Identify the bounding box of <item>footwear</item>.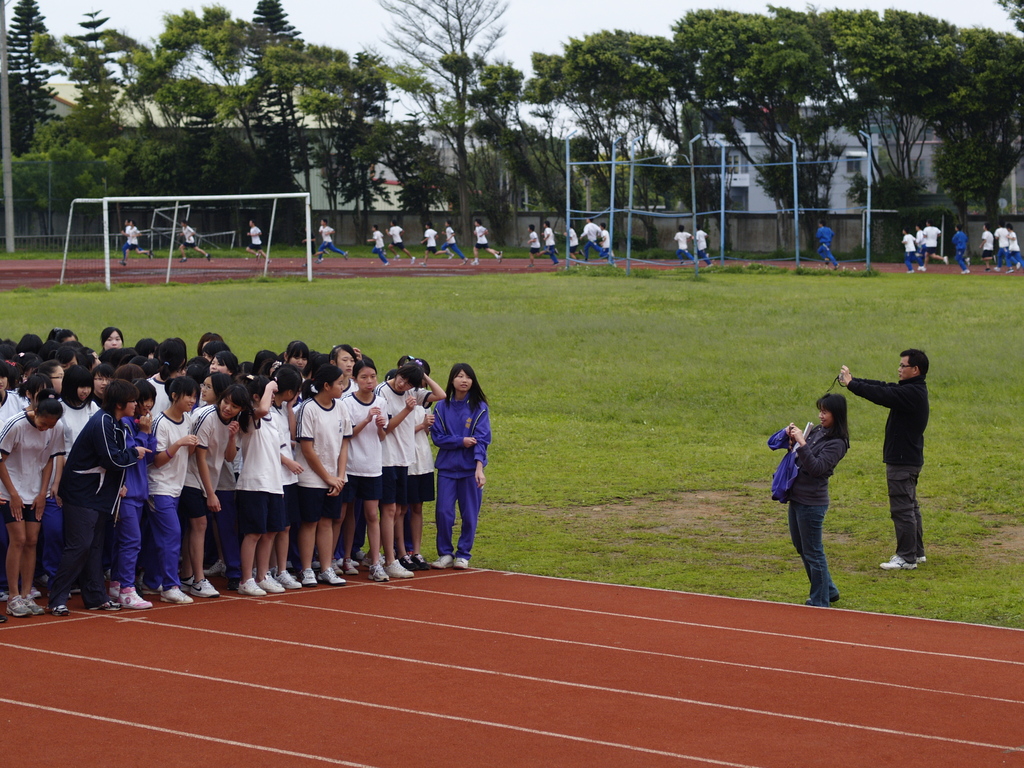
crop(943, 256, 951, 265).
